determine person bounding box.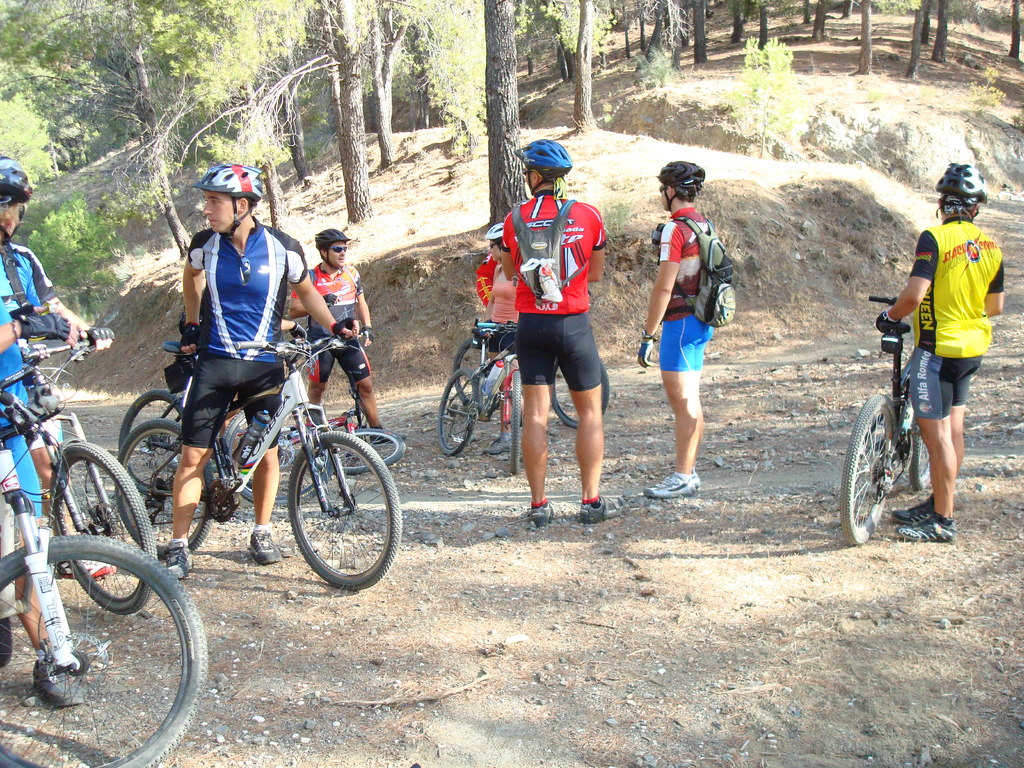
Determined: 484,220,528,409.
